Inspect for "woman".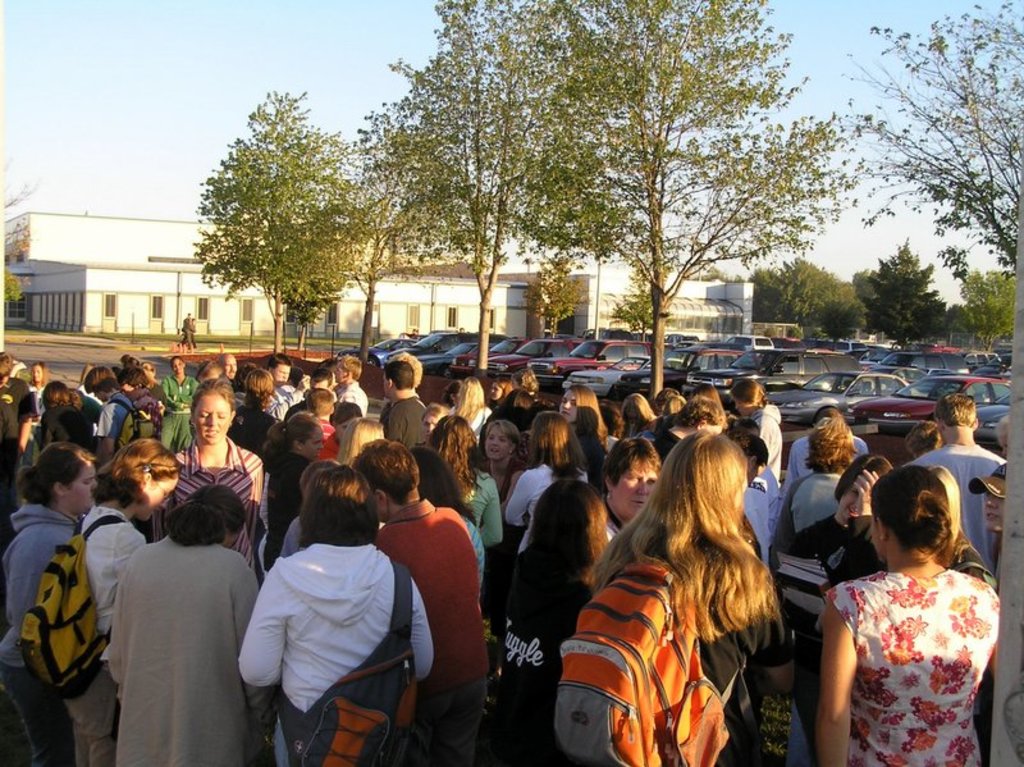
Inspection: x1=160, y1=360, x2=205, y2=456.
